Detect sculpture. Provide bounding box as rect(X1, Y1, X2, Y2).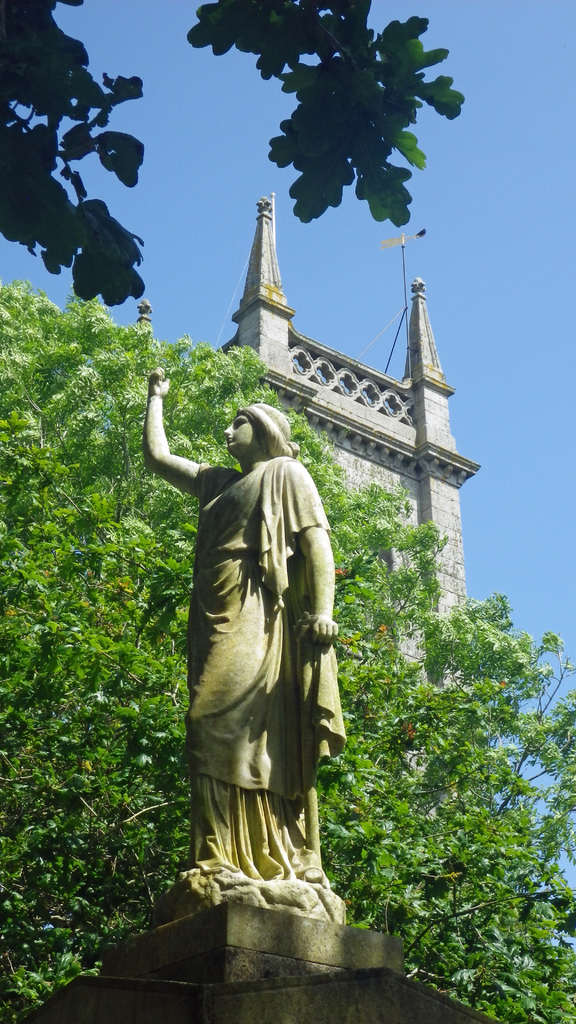
rect(164, 390, 340, 929).
